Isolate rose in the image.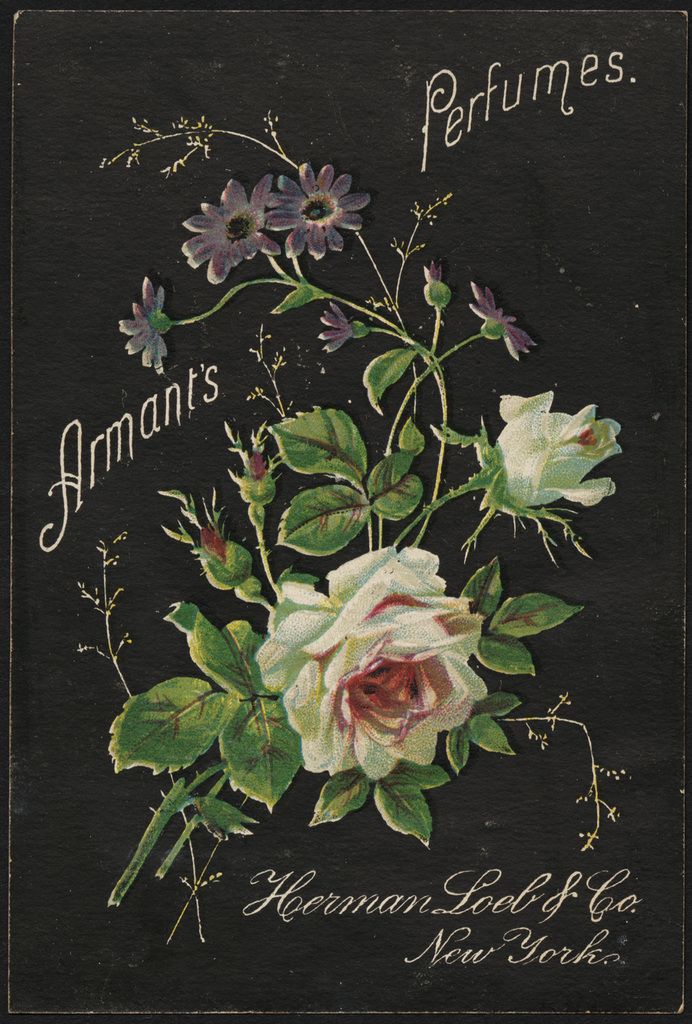
Isolated region: 494,393,627,512.
